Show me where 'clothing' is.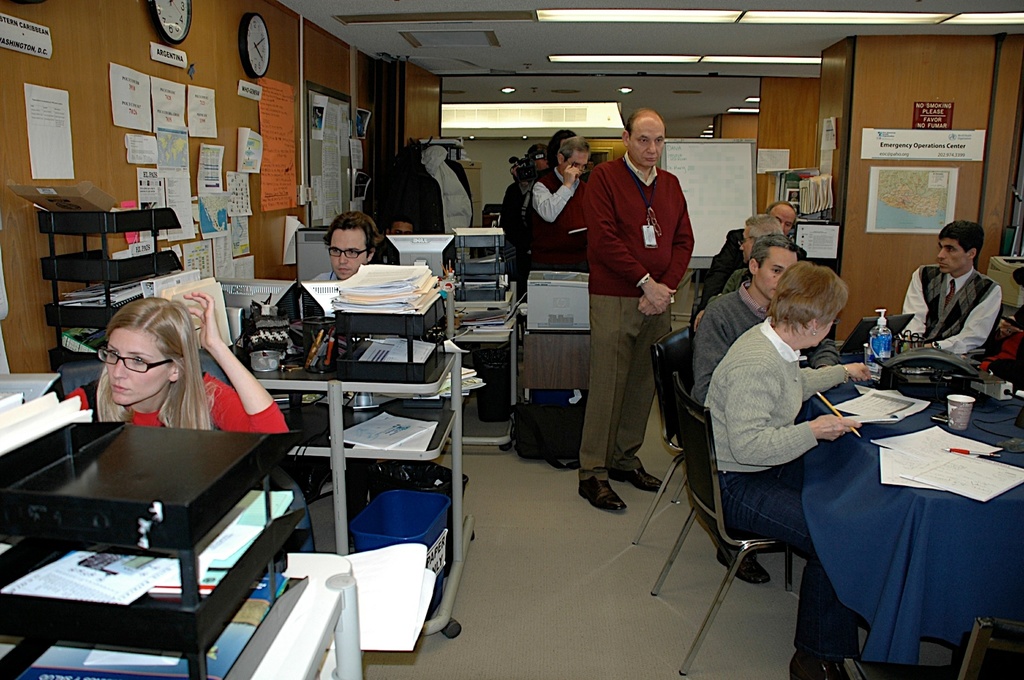
'clothing' is at x1=358 y1=161 x2=471 y2=243.
